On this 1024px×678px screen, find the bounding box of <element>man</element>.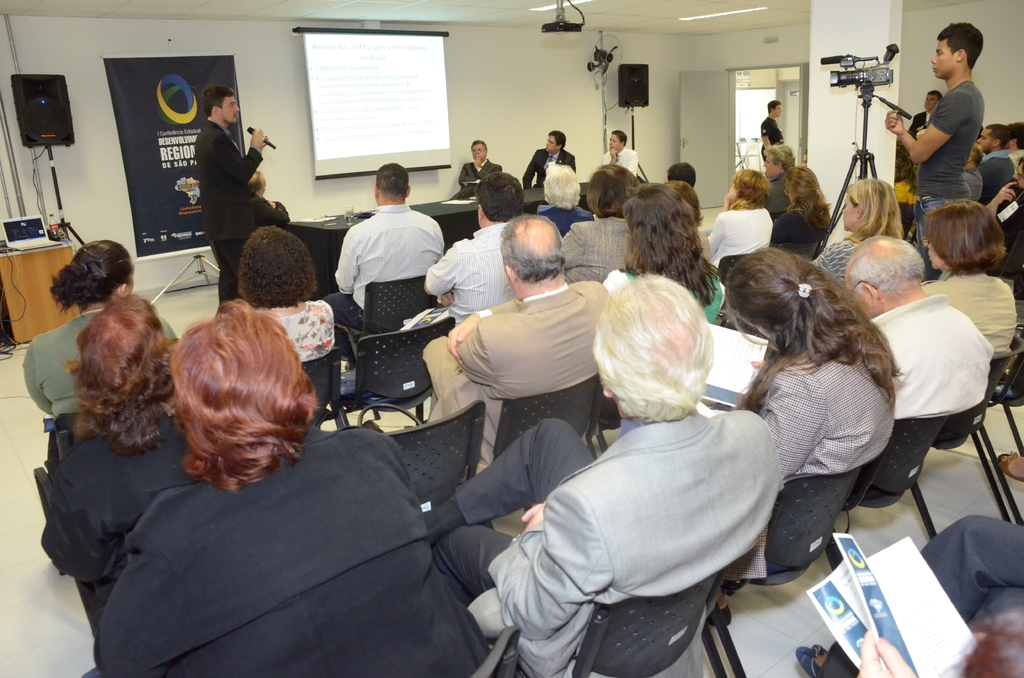
Bounding box: x1=1012 y1=121 x2=1023 y2=167.
